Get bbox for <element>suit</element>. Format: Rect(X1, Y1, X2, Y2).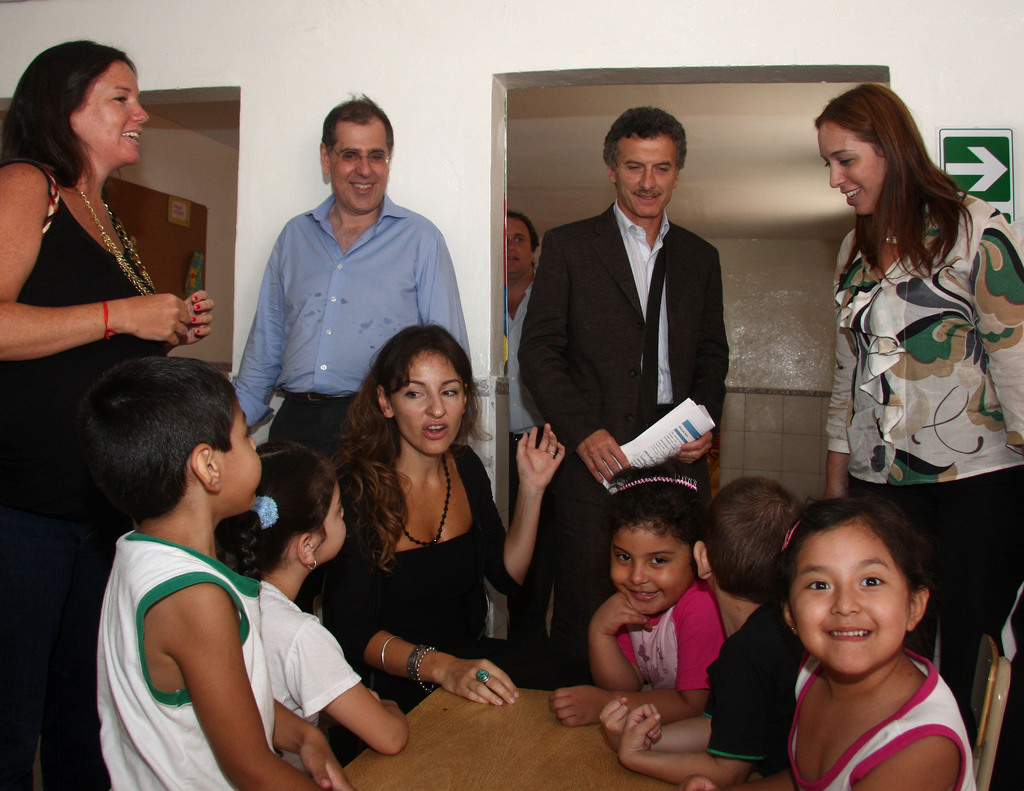
Rect(516, 199, 731, 685).
